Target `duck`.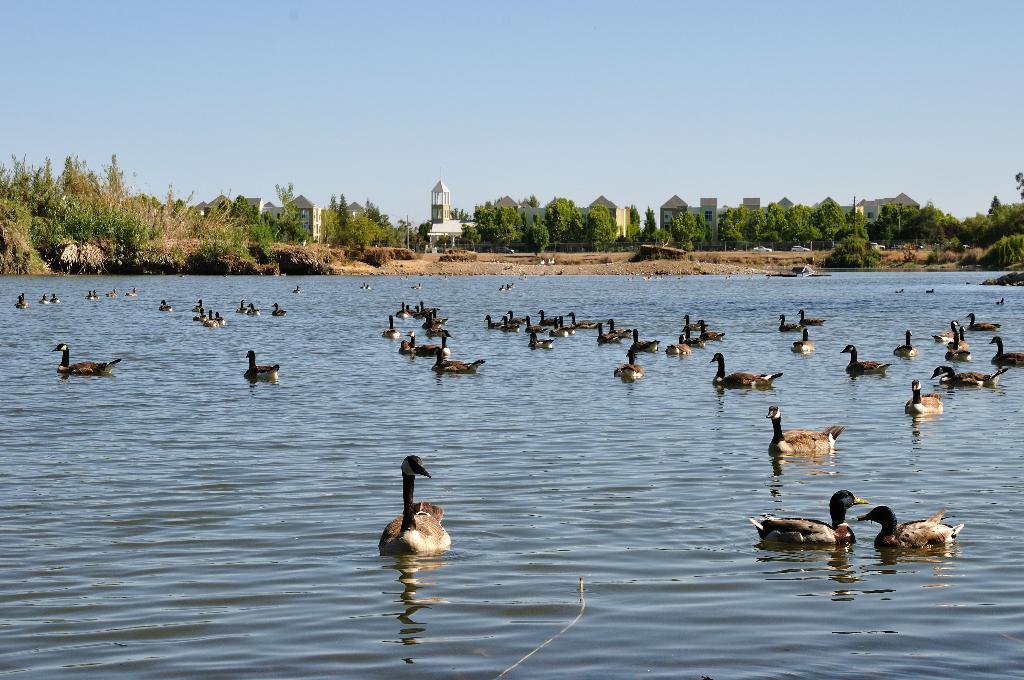
Target region: region(897, 332, 921, 358).
